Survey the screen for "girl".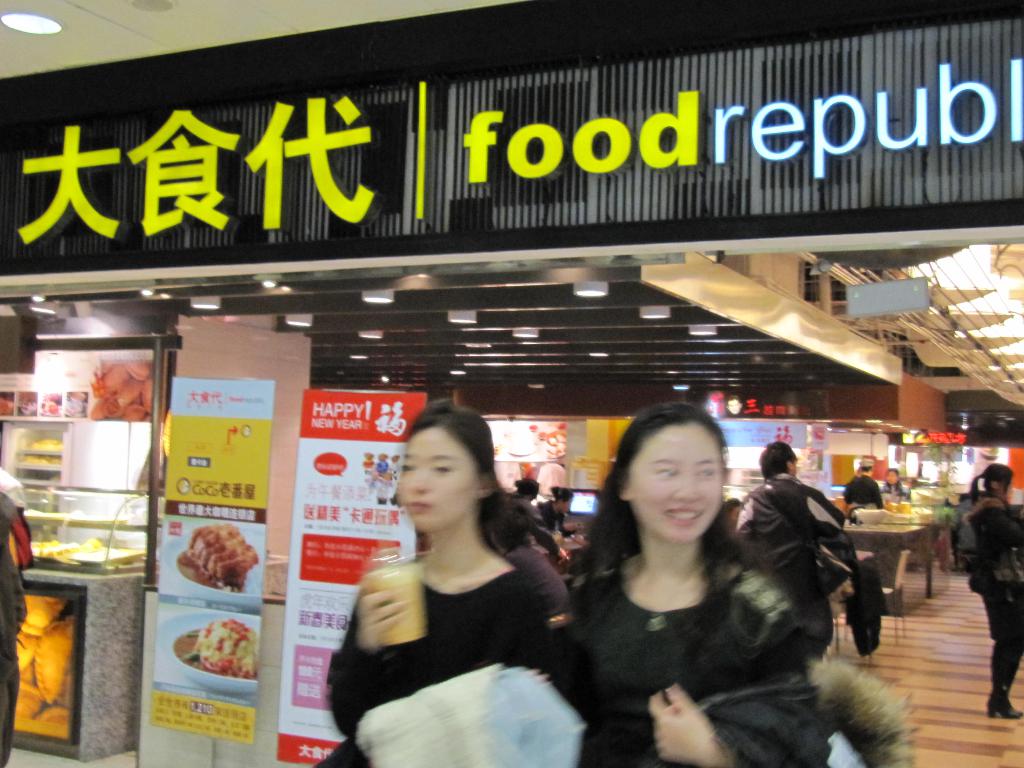
Survey found: pyautogui.locateOnScreen(312, 397, 554, 767).
